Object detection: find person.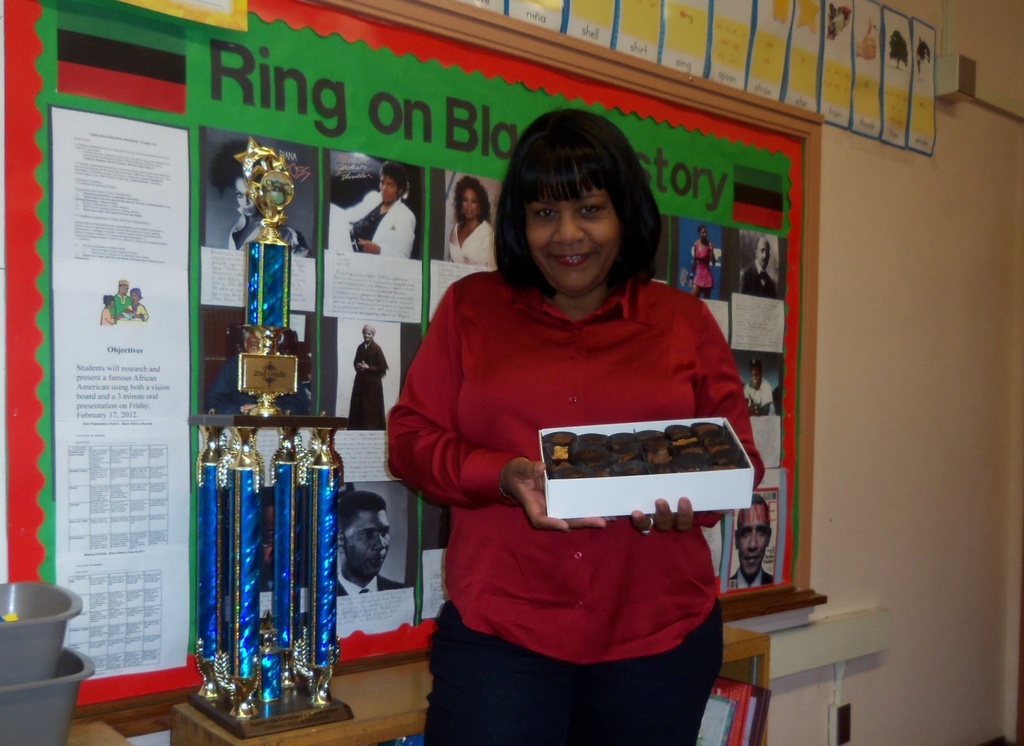
[207,143,309,259].
